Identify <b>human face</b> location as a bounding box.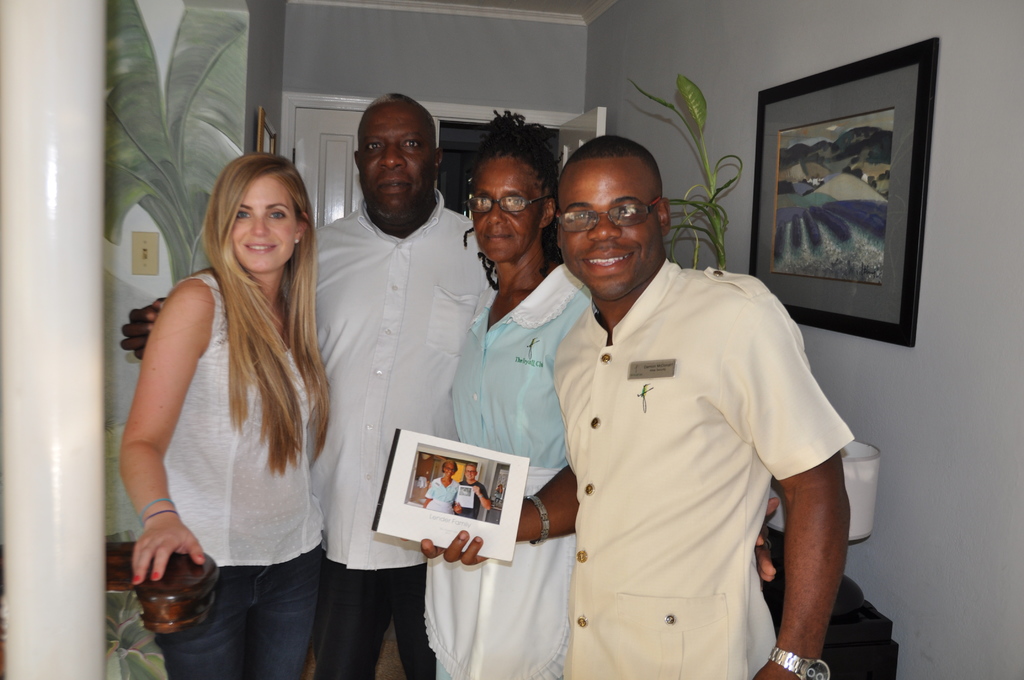
234:180:300:273.
